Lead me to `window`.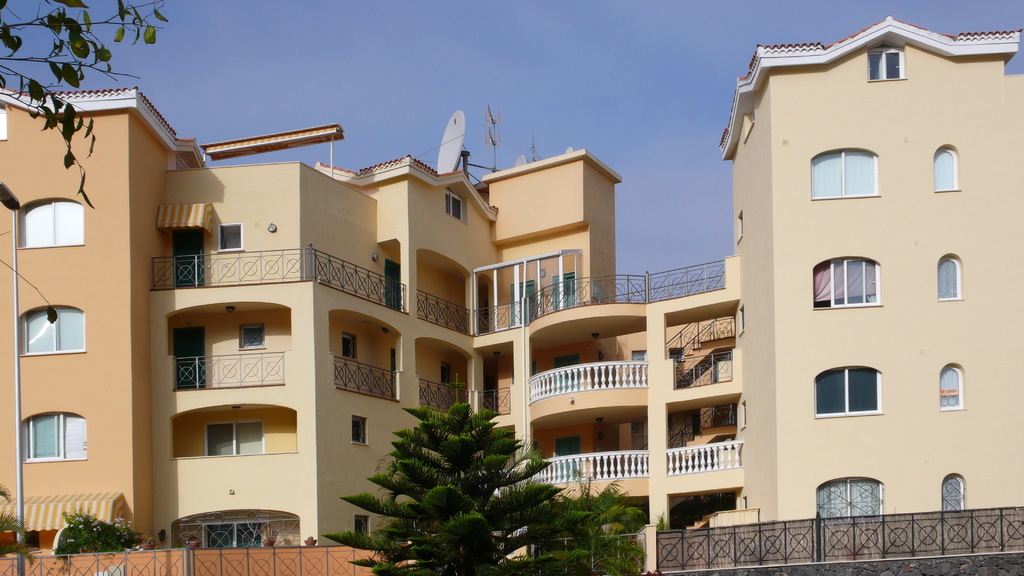
Lead to <box>813,149,879,200</box>.
